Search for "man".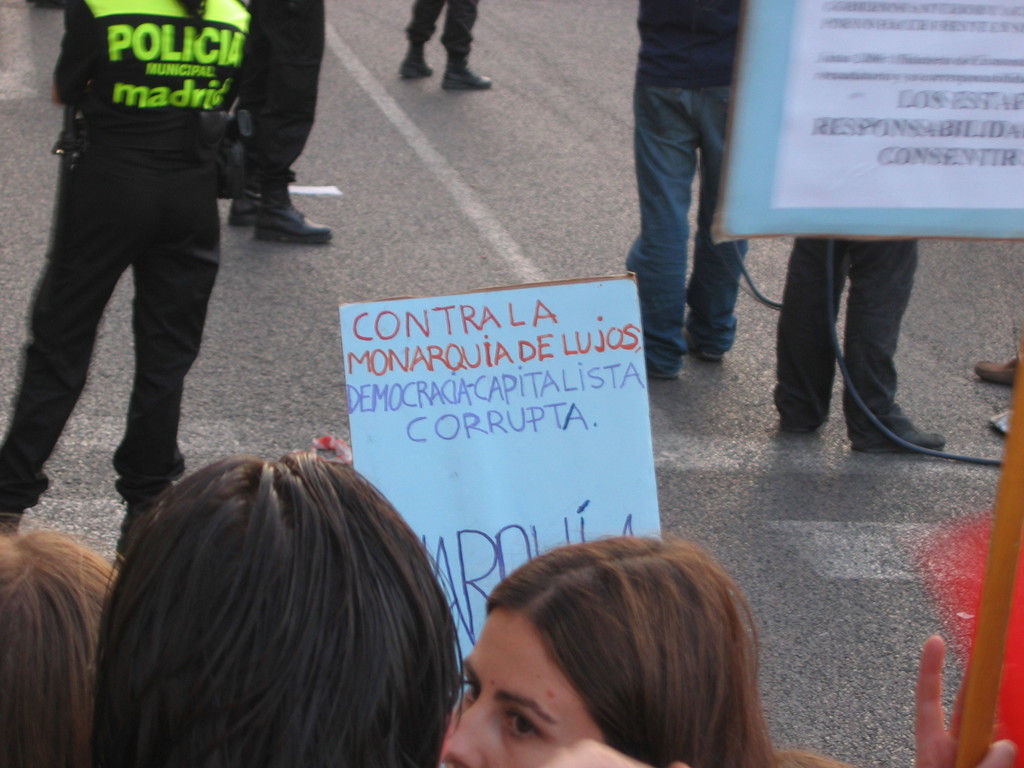
Found at region(629, 0, 740, 375).
